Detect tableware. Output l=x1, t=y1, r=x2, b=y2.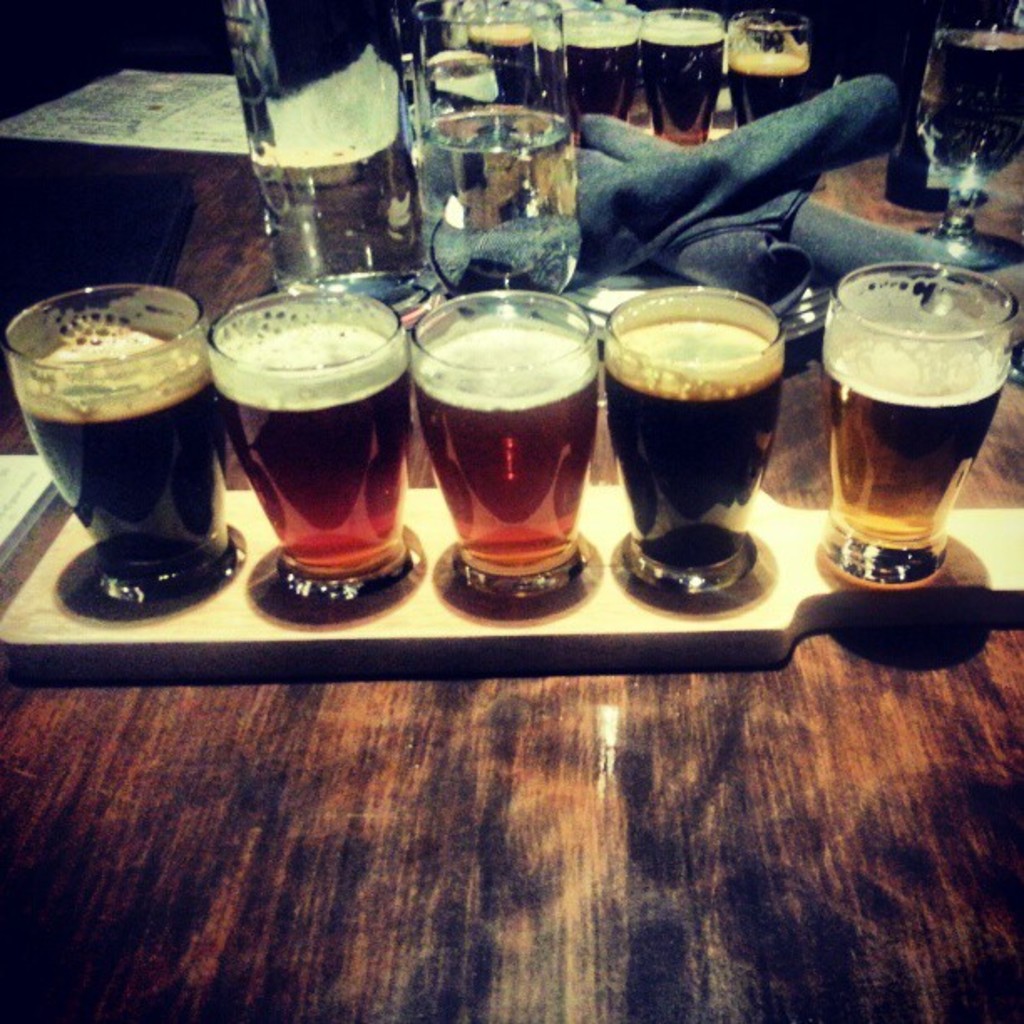
l=726, t=10, r=810, b=129.
